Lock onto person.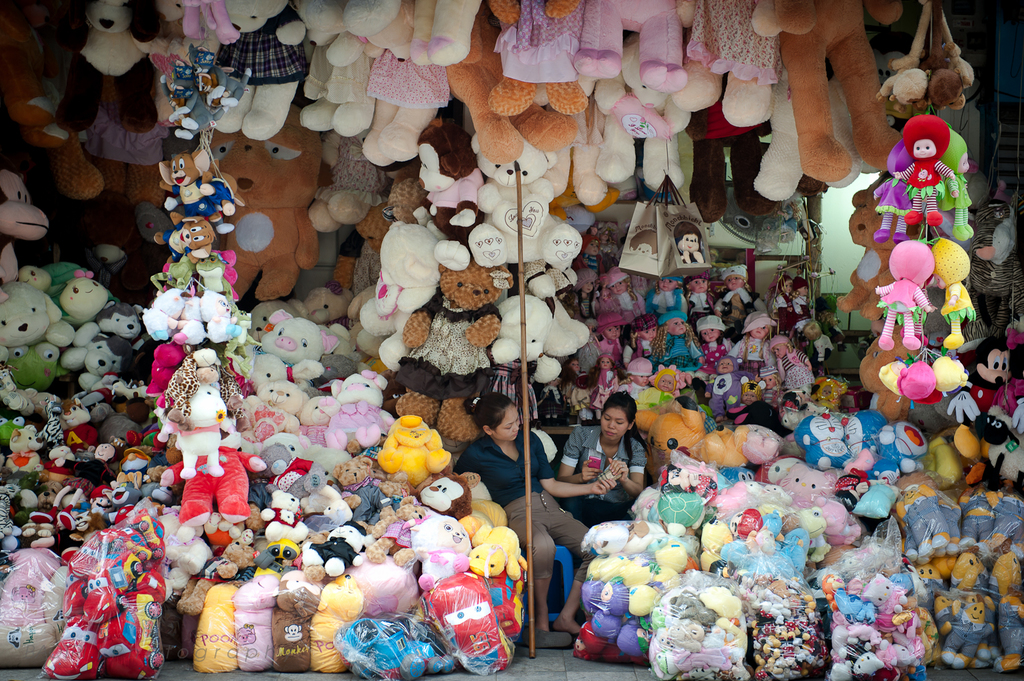
Locked: bbox=(795, 288, 823, 317).
